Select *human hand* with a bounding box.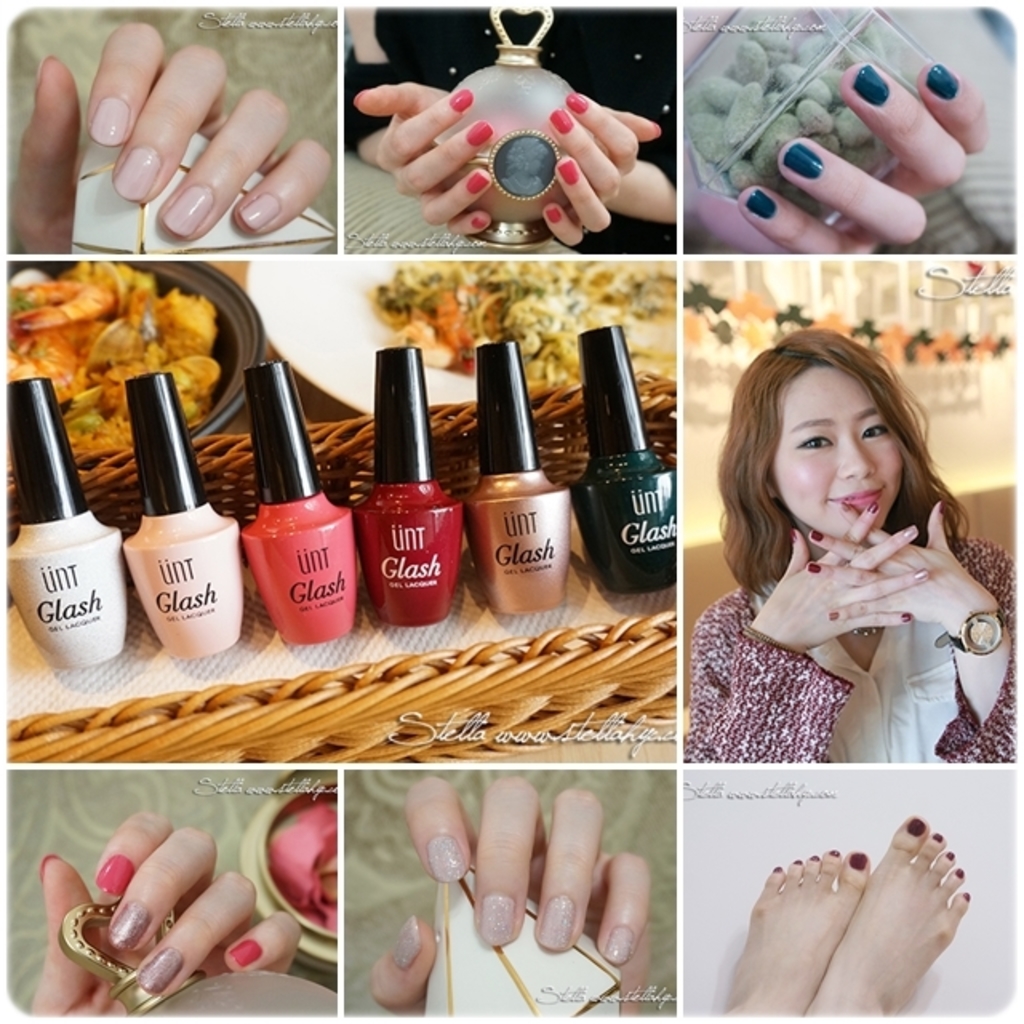
BBox(5, 19, 331, 251).
